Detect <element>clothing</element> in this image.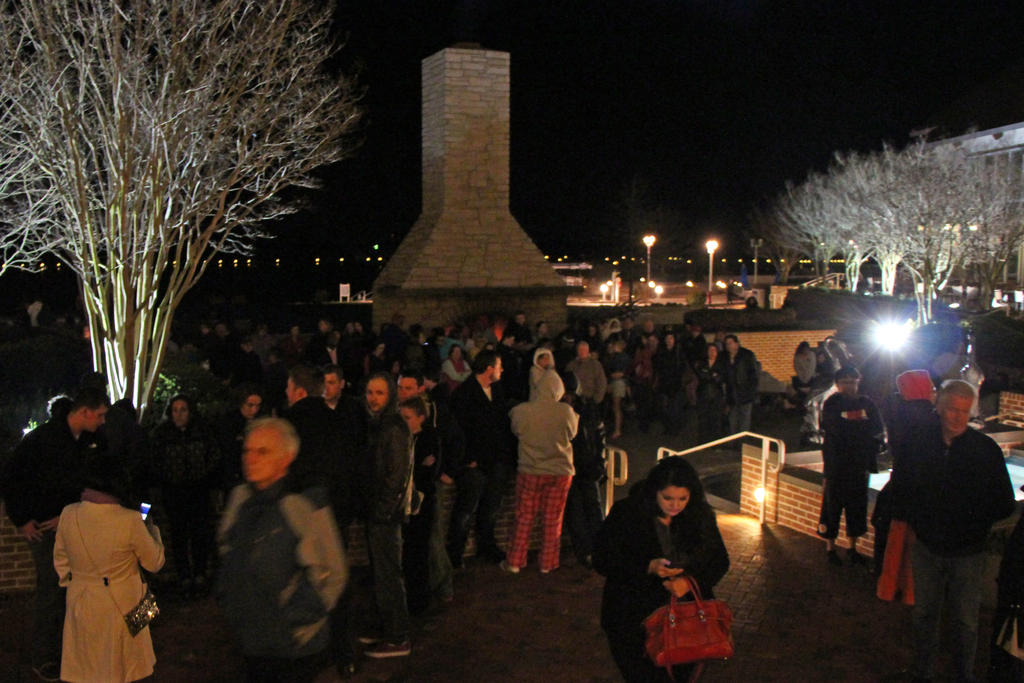
Detection: [808, 384, 838, 448].
